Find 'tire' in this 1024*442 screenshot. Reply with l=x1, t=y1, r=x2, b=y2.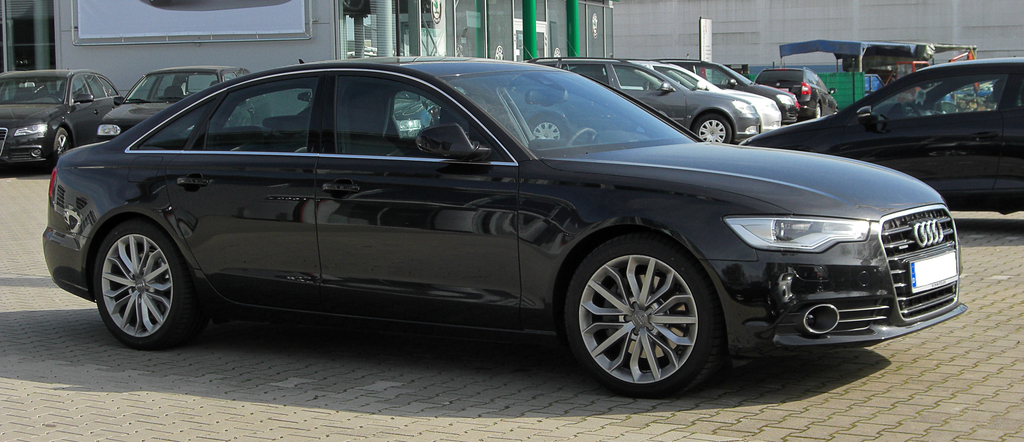
l=47, t=128, r=76, b=166.
